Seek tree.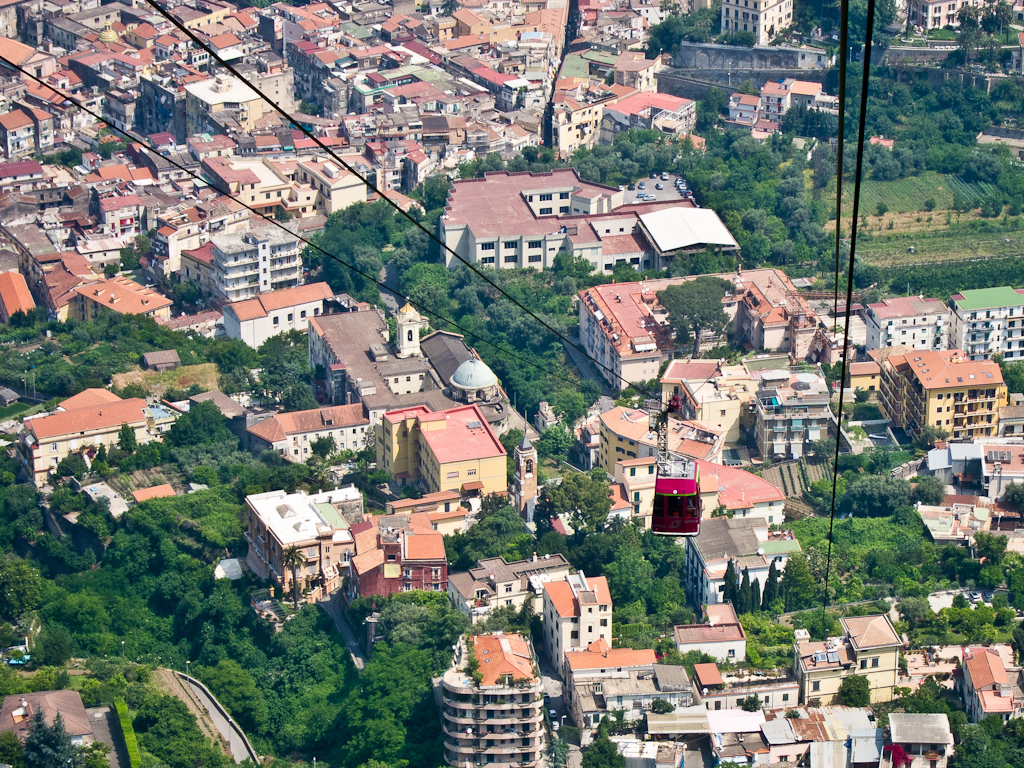
rect(250, 333, 306, 384).
